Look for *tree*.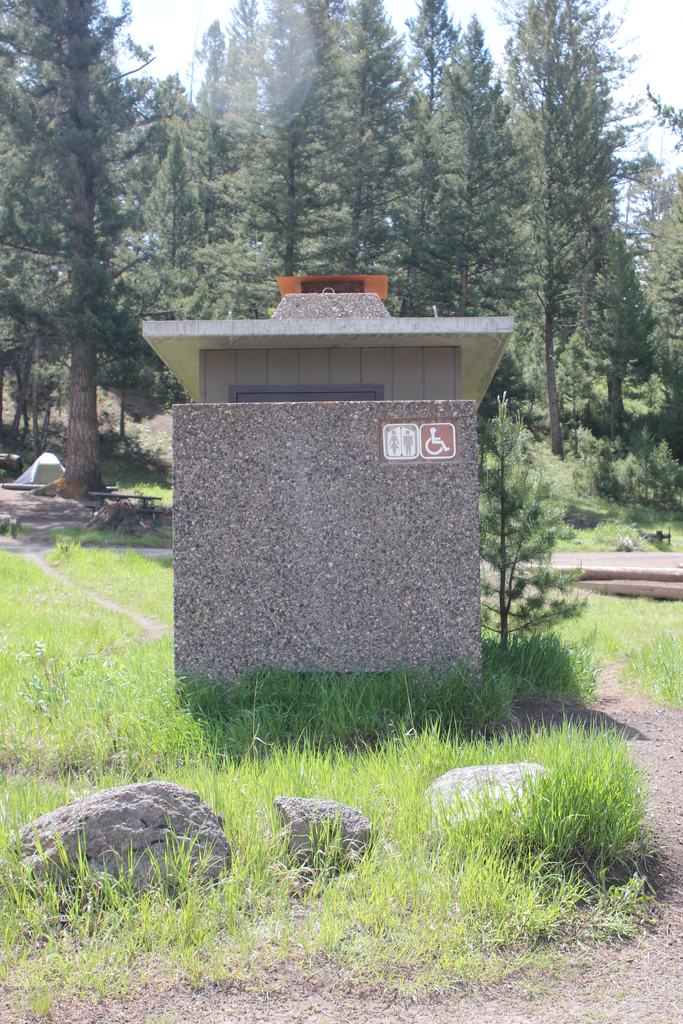
Found: x1=395 y1=0 x2=463 y2=127.
